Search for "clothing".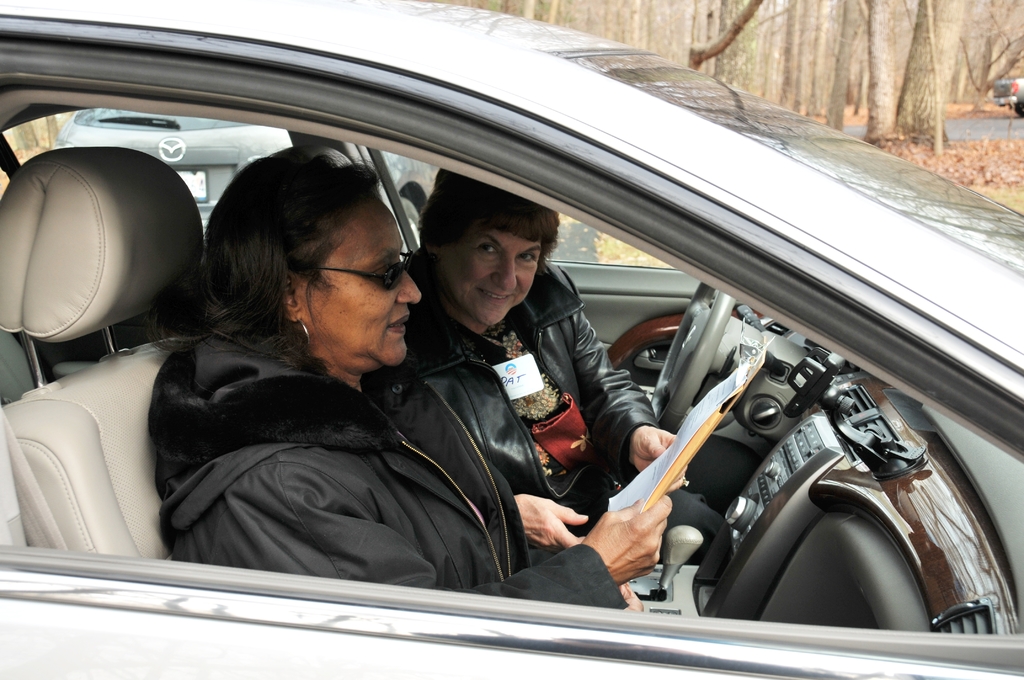
Found at select_region(388, 256, 671, 501).
